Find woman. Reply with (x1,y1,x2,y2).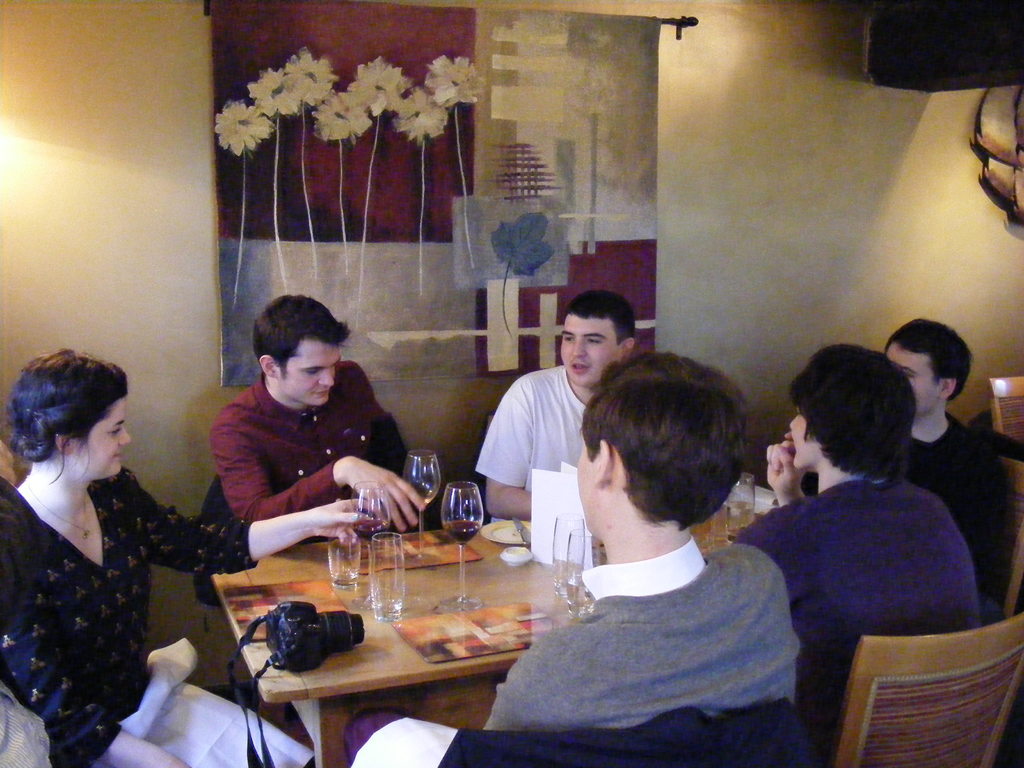
(0,335,369,767).
